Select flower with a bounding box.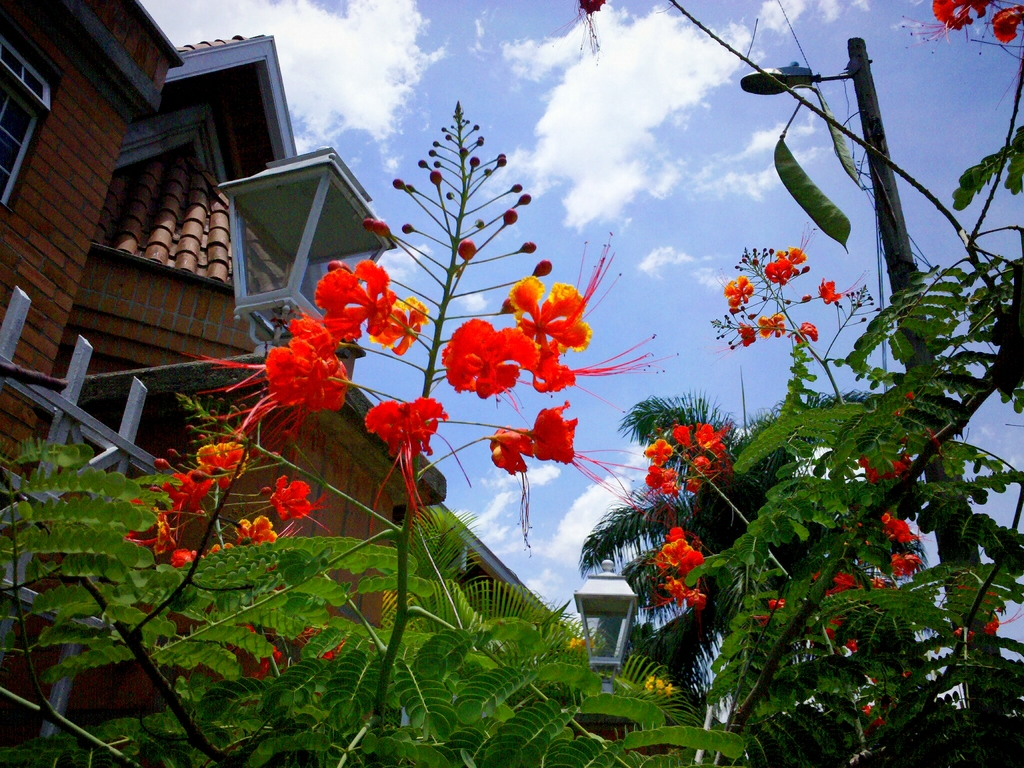
366:291:424:353.
